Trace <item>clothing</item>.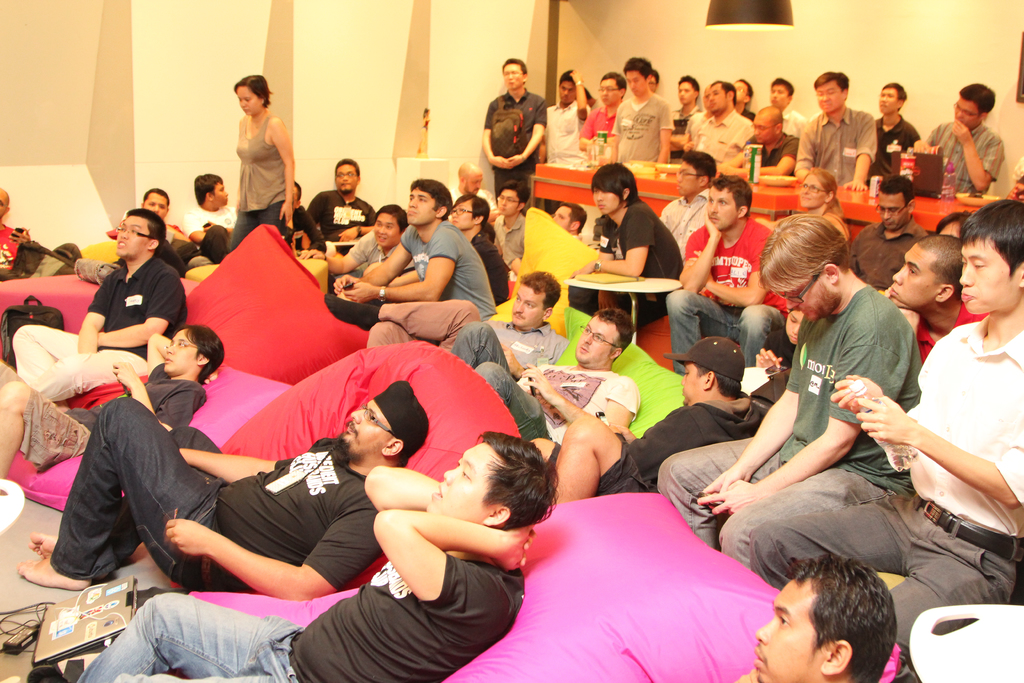
Traced to box=[797, 109, 876, 197].
